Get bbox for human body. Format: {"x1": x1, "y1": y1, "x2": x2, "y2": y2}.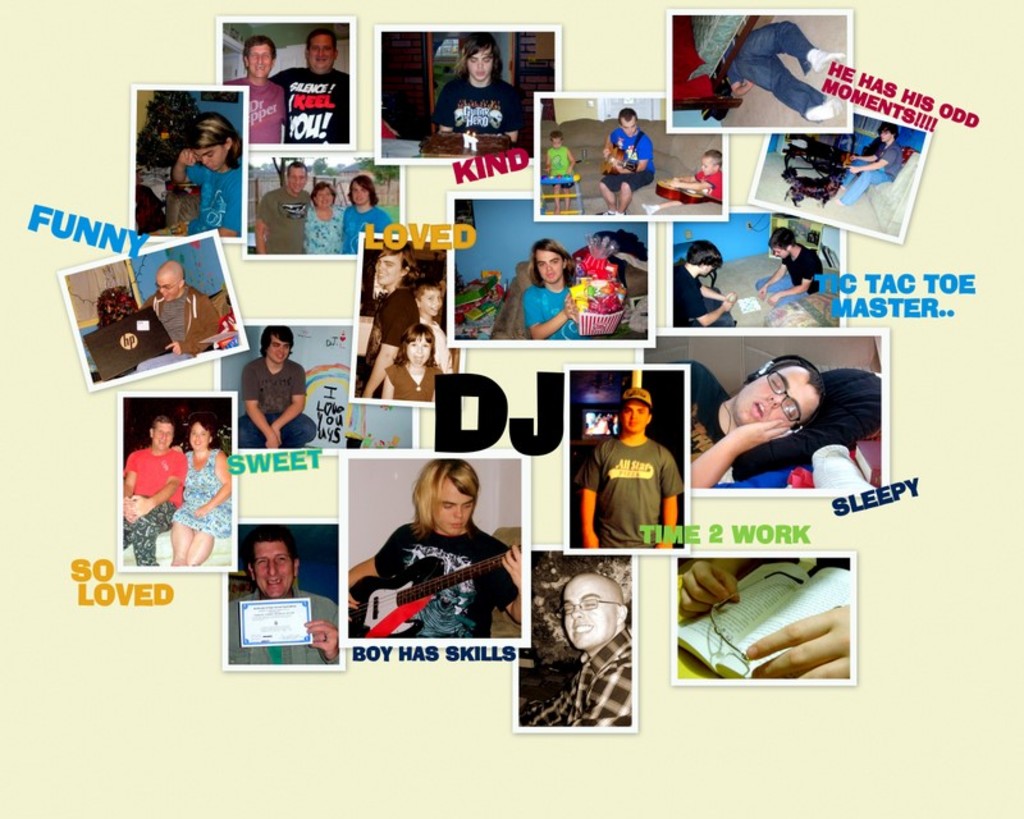
{"x1": 223, "y1": 76, "x2": 288, "y2": 142}.
